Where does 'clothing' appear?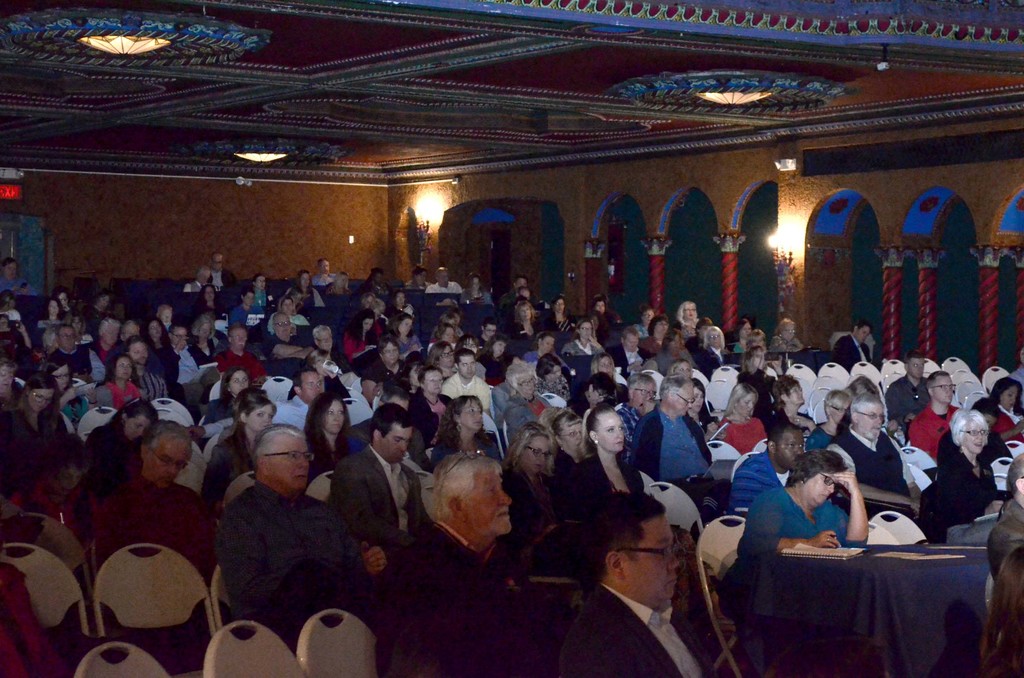
Appears at select_region(737, 366, 781, 414).
